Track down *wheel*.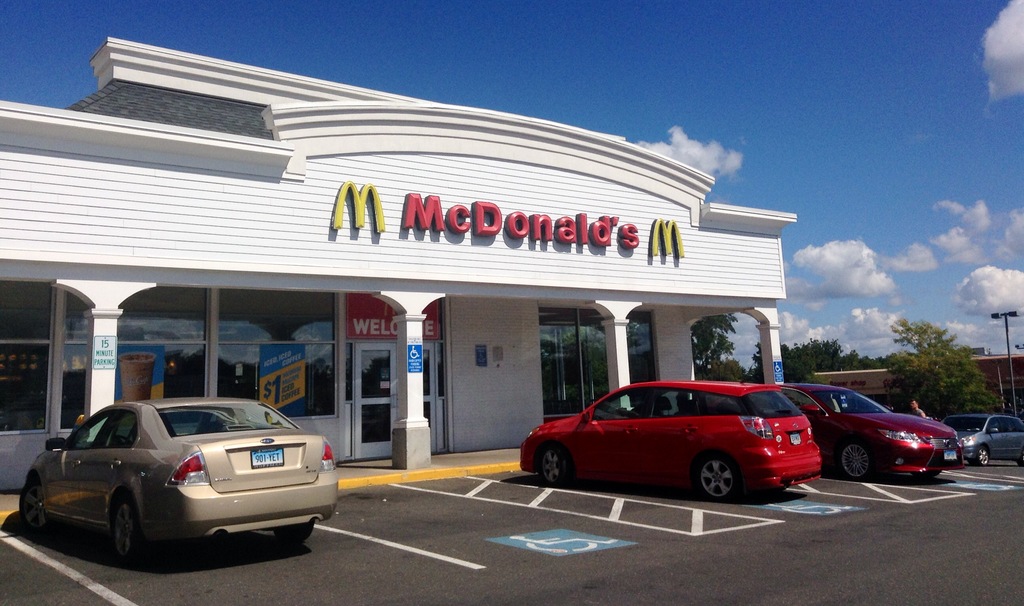
Tracked to 268 523 315 553.
